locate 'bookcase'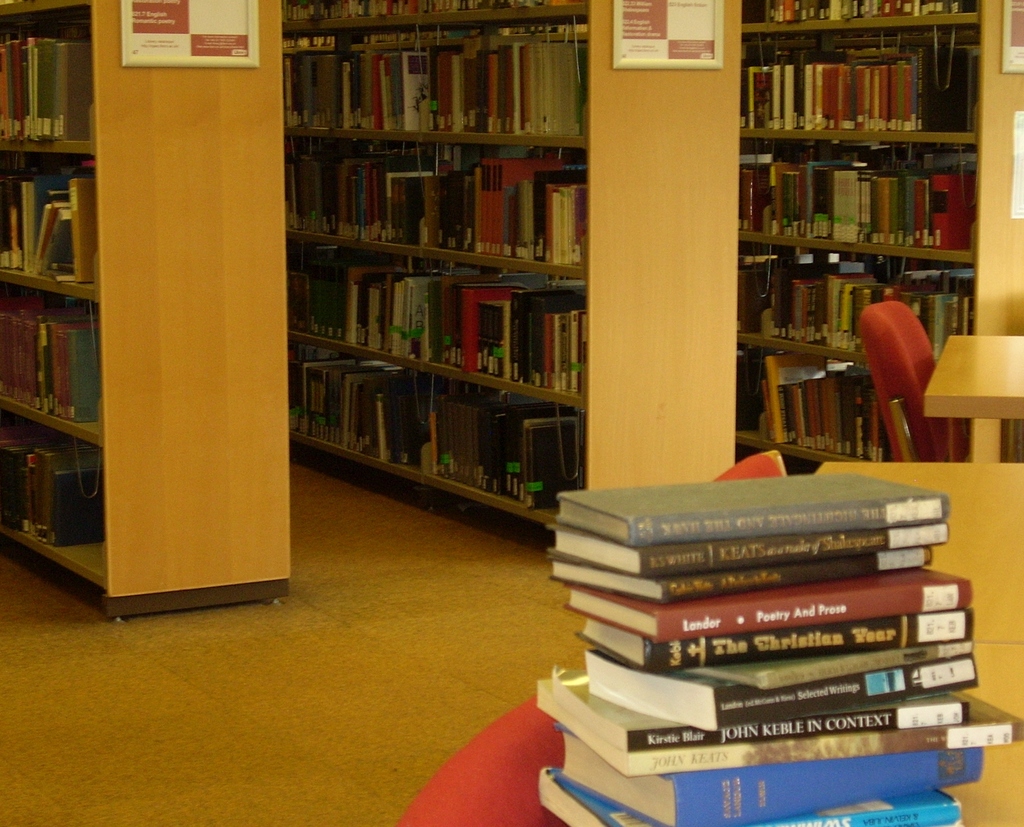
region(736, 0, 1023, 480)
